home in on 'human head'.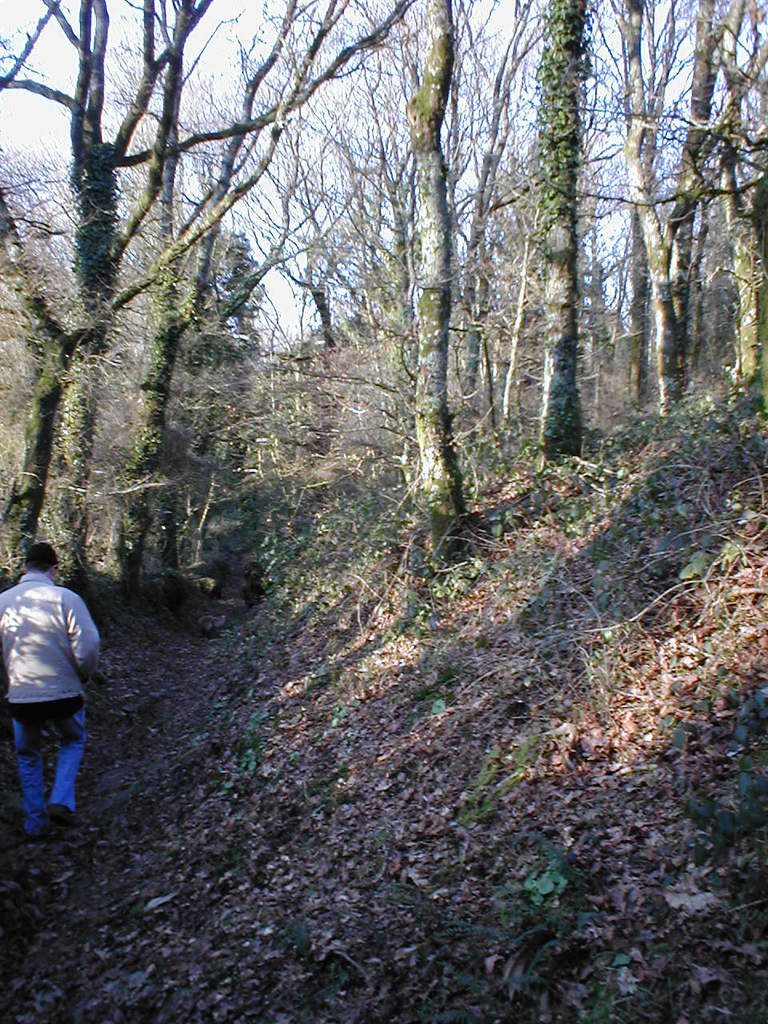
Homed in at [x1=18, y1=534, x2=58, y2=576].
